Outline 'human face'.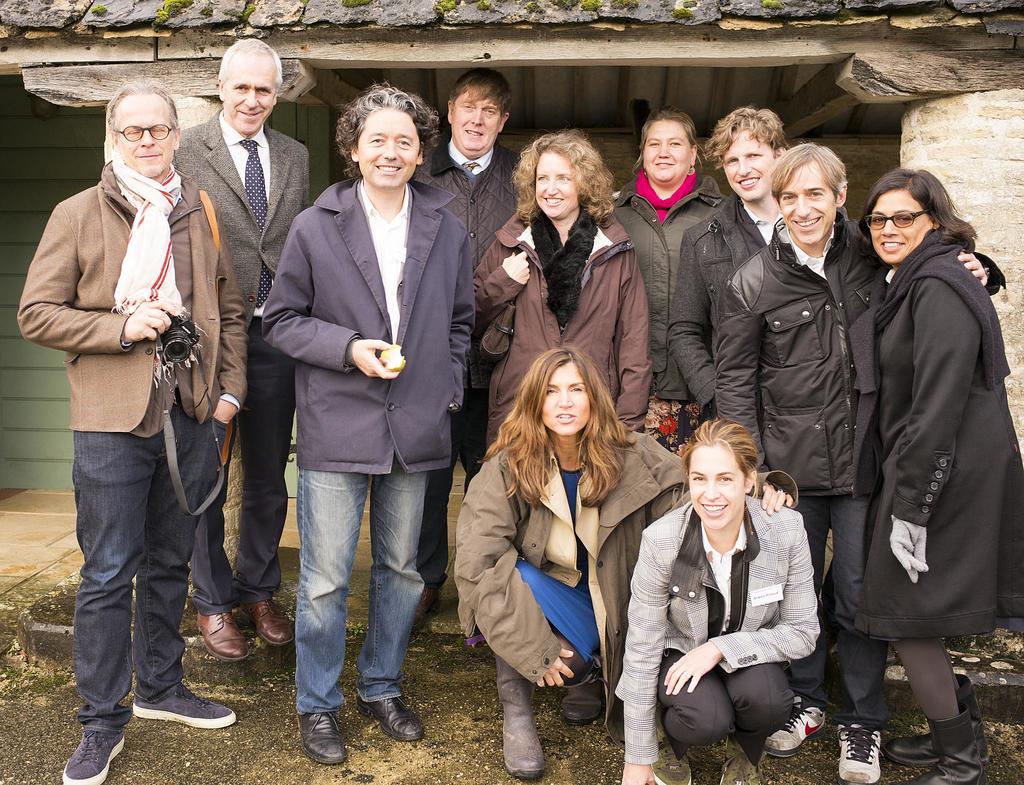
Outline: x1=541 y1=361 x2=589 y2=431.
